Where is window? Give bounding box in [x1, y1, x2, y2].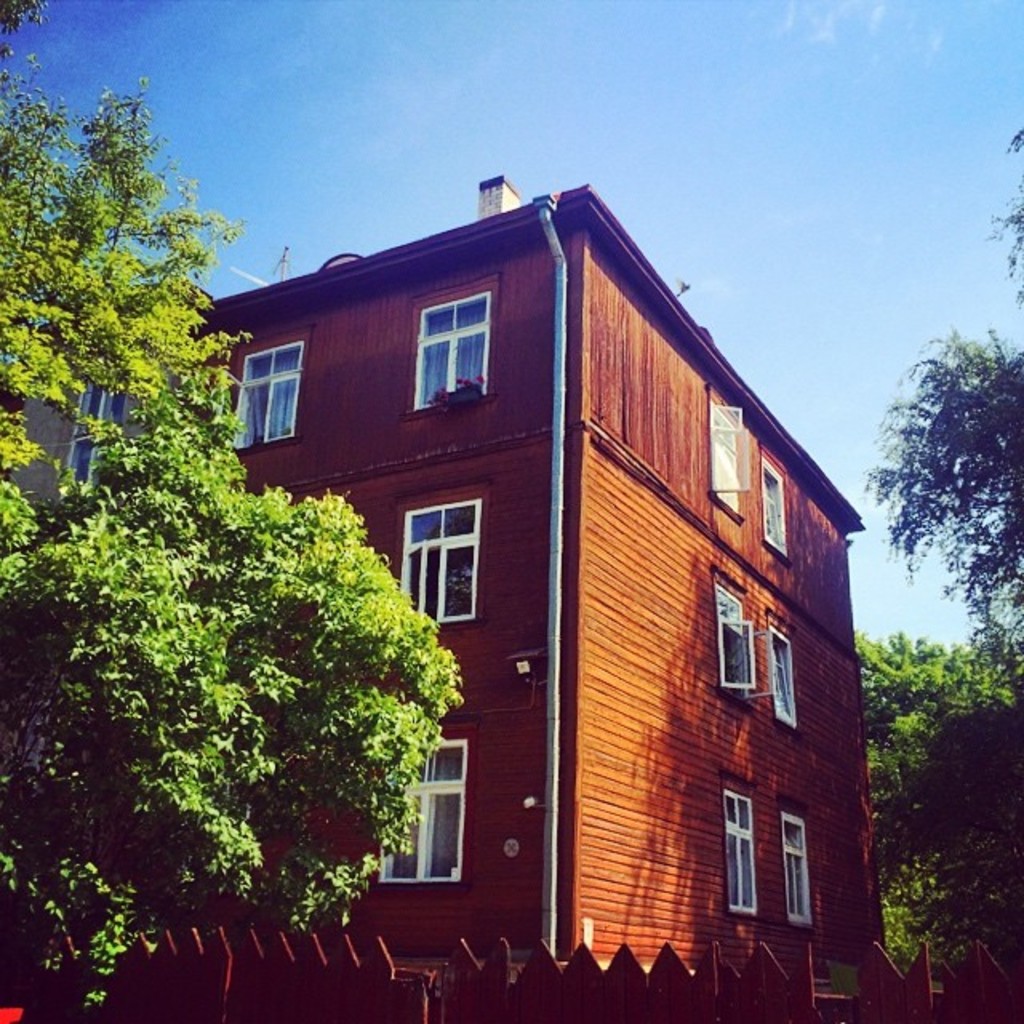
[784, 813, 818, 922].
